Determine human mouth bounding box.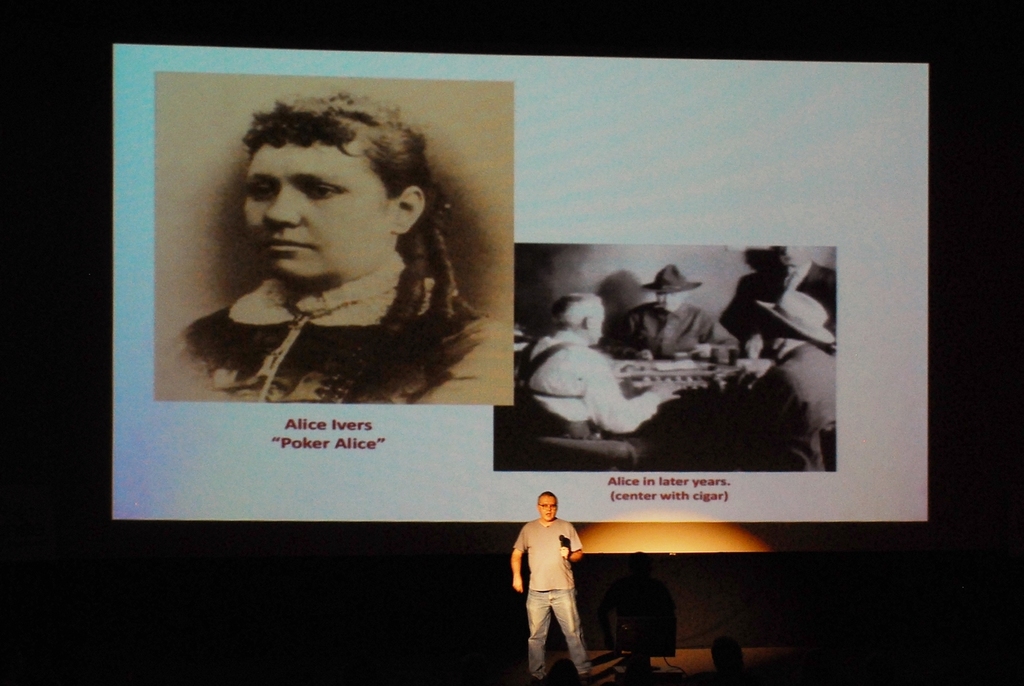
Determined: region(665, 302, 673, 310).
